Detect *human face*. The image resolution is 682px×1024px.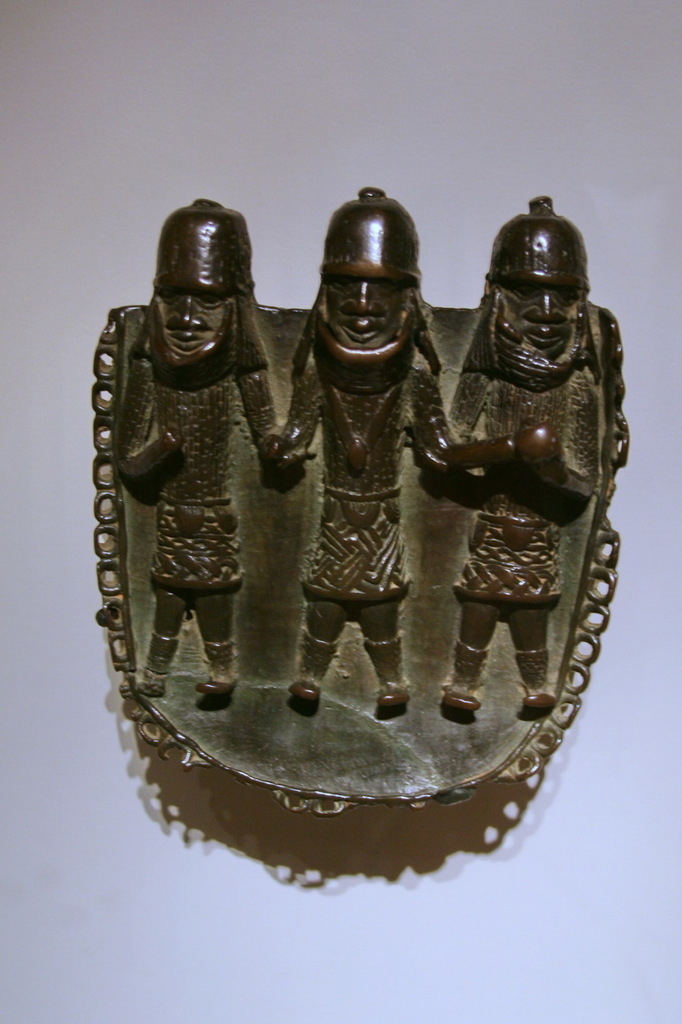
161 291 224 354.
